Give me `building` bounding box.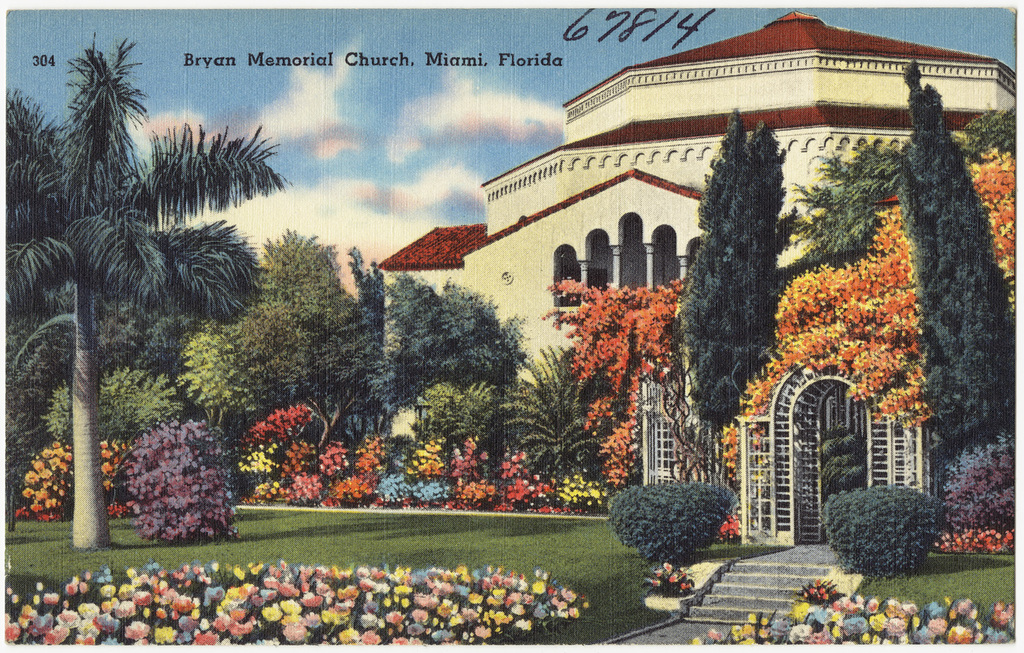
l=377, t=5, r=1023, b=552.
